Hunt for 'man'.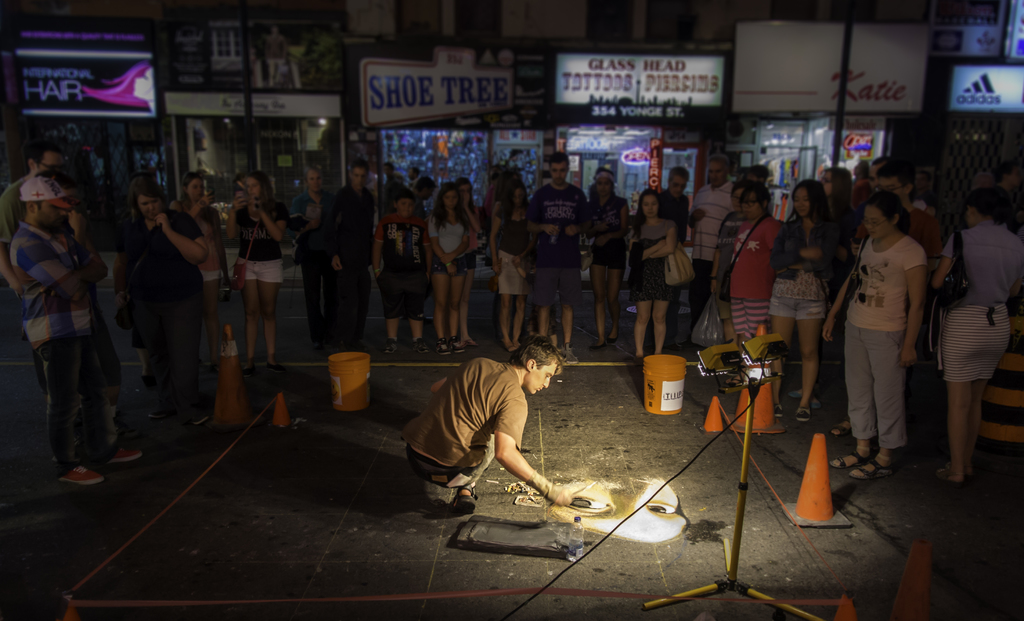
Hunted down at [657,165,699,241].
